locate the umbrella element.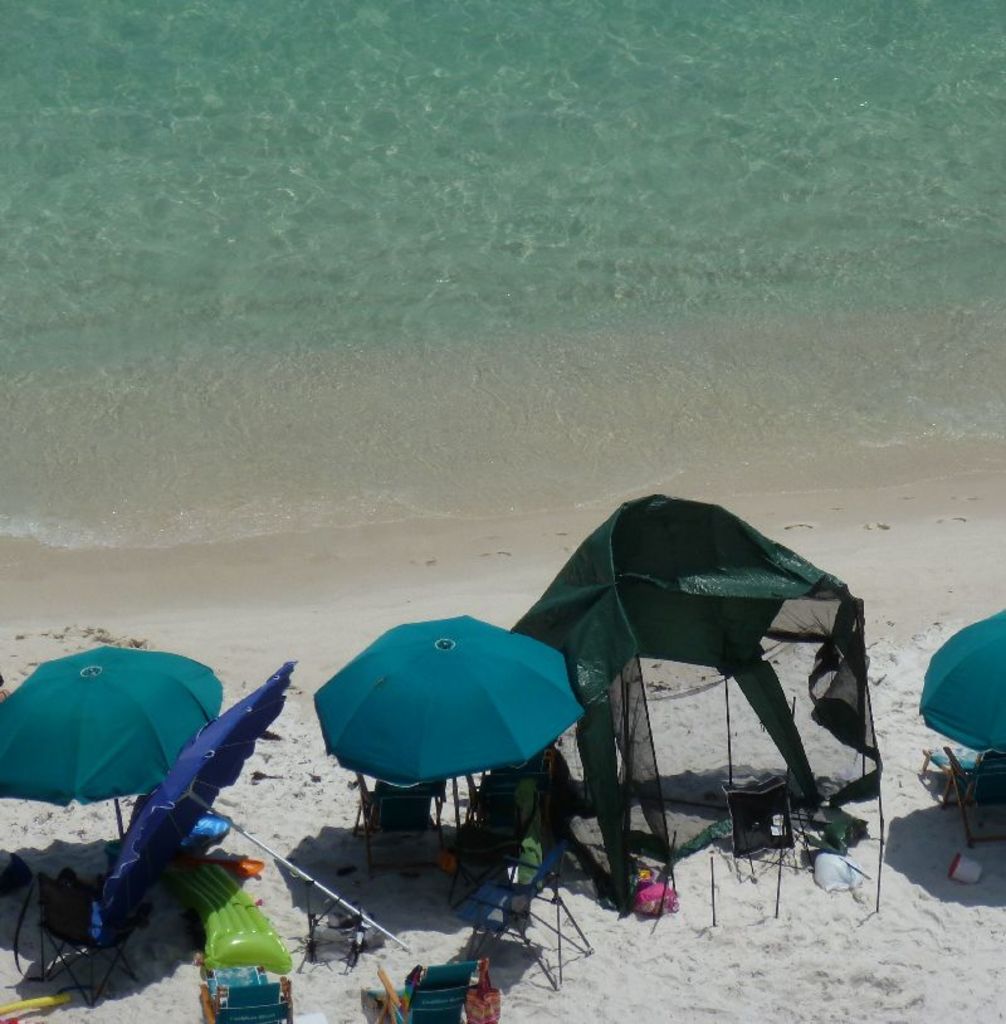
Element bbox: locate(303, 610, 586, 852).
